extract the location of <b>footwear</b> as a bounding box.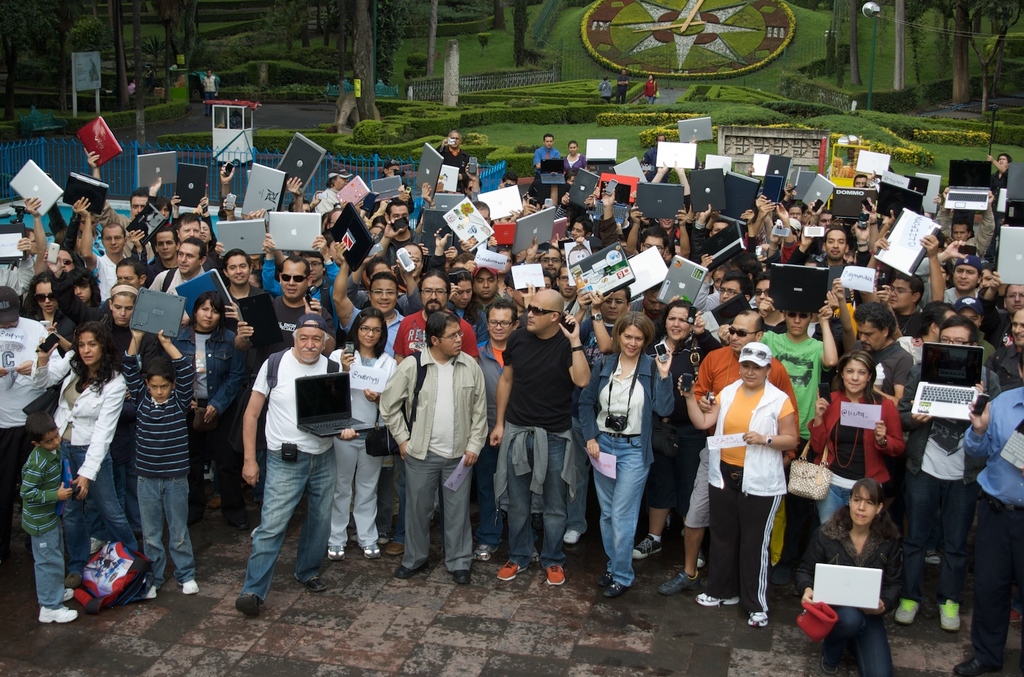
895,599,920,625.
